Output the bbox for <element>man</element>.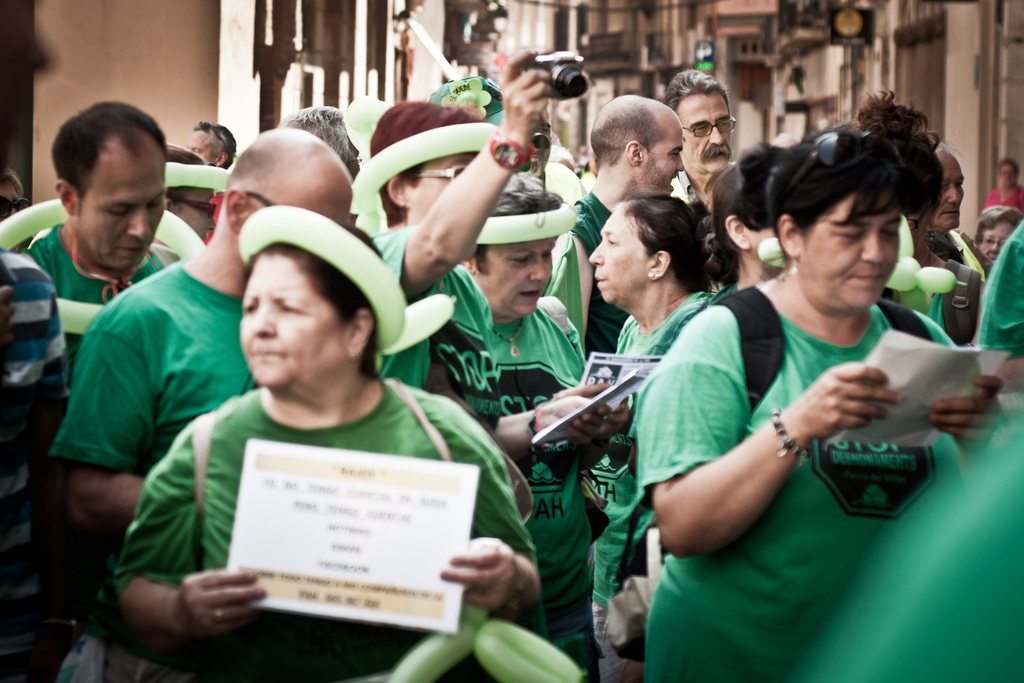
rect(45, 128, 362, 682).
